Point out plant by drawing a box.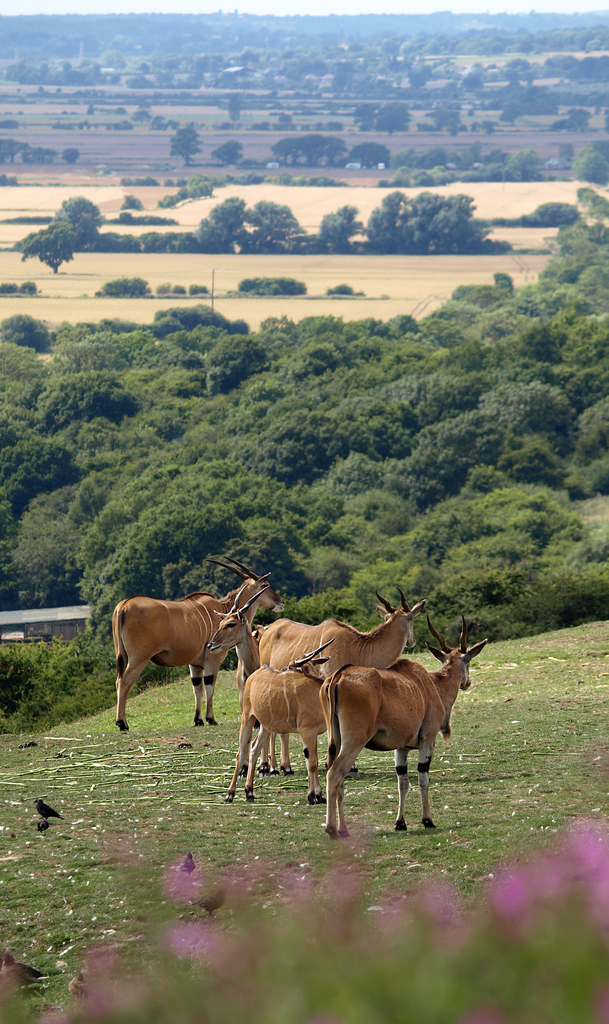
187 282 212 298.
